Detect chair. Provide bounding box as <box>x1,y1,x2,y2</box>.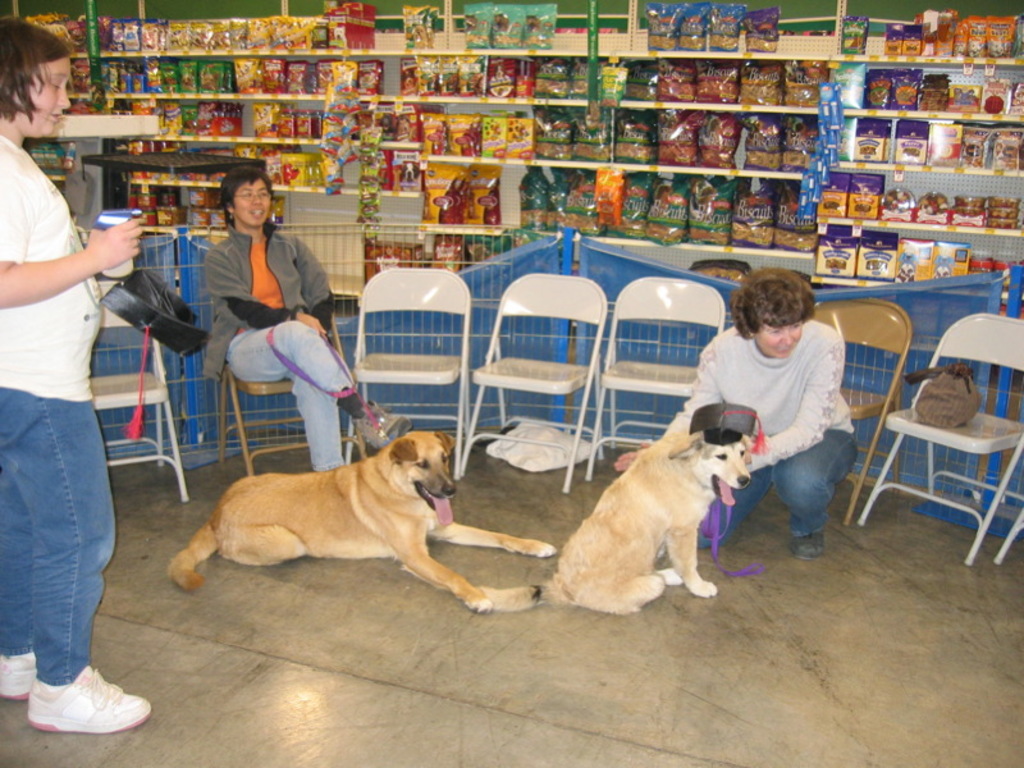
<box>209,367,370,481</box>.
